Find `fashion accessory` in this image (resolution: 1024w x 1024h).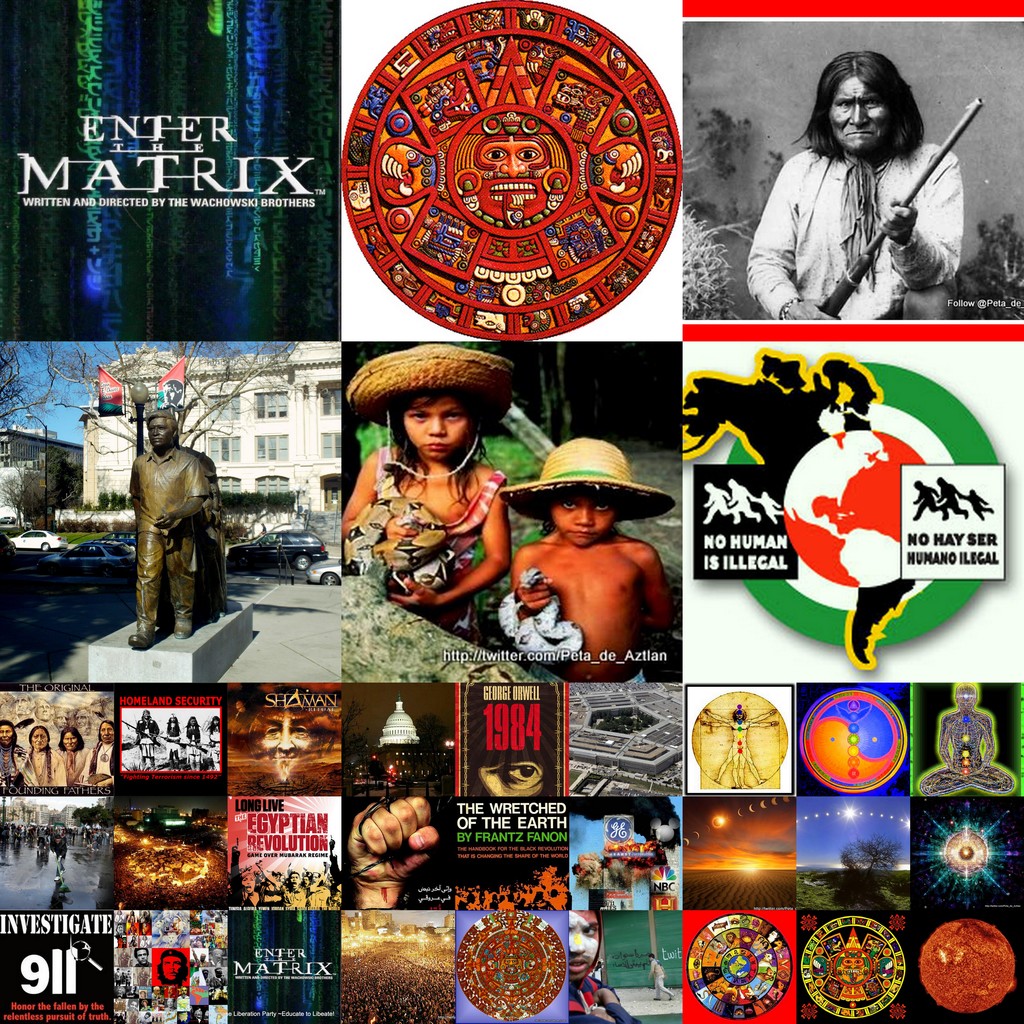
crop(780, 298, 797, 319).
